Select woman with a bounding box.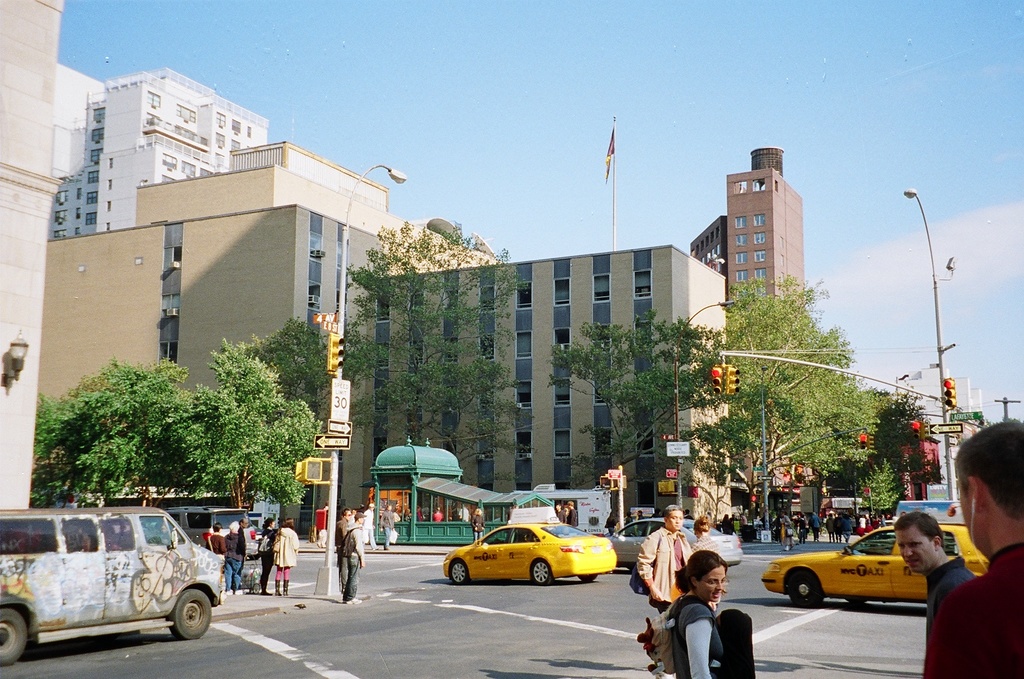
[665,552,725,678].
